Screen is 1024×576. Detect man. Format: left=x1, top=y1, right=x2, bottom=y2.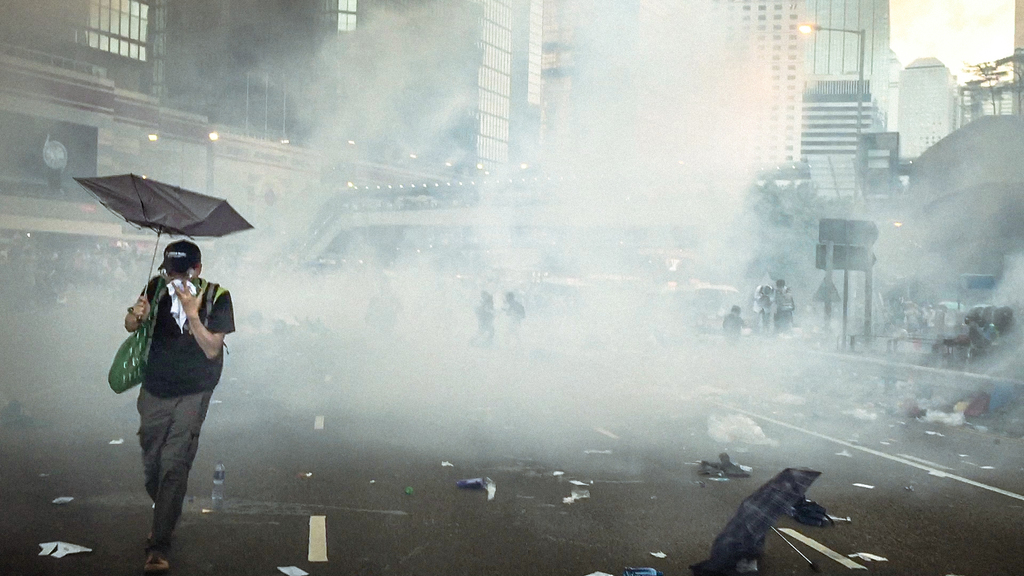
left=723, top=304, right=746, bottom=347.
